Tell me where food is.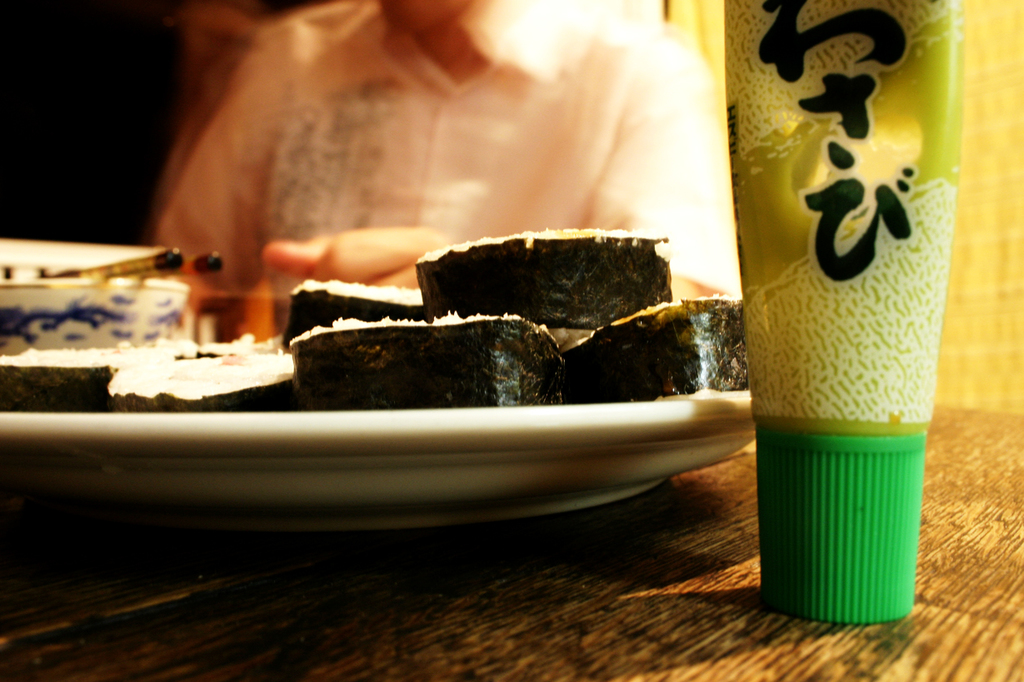
food is at l=562, t=294, r=747, b=404.
